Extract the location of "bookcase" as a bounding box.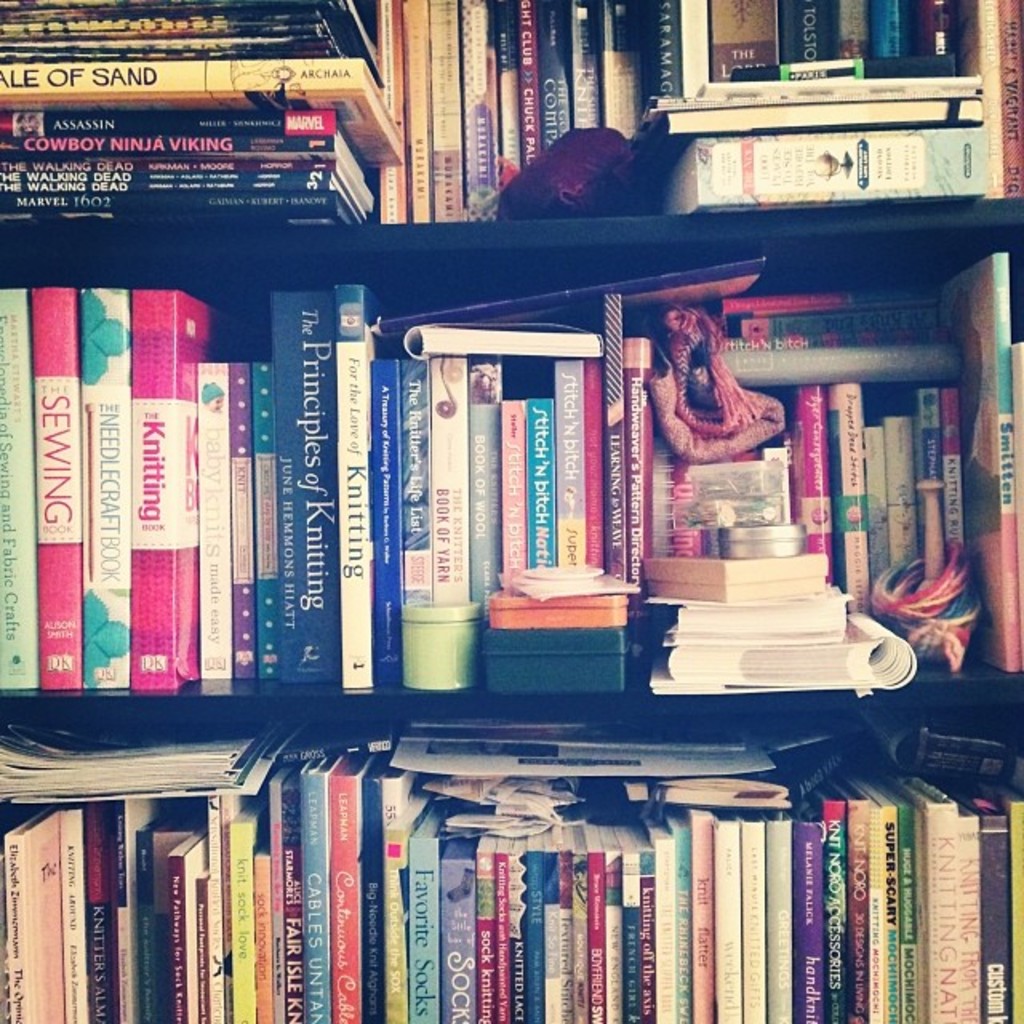
0 0 1022 1022.
